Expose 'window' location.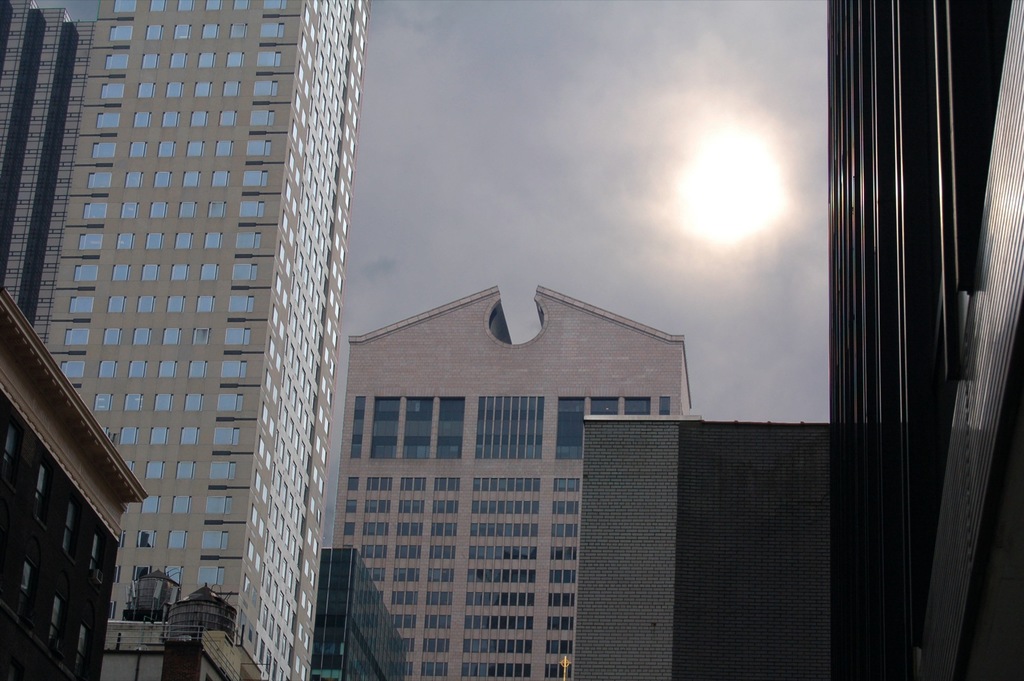
Exposed at l=70, t=264, r=98, b=280.
